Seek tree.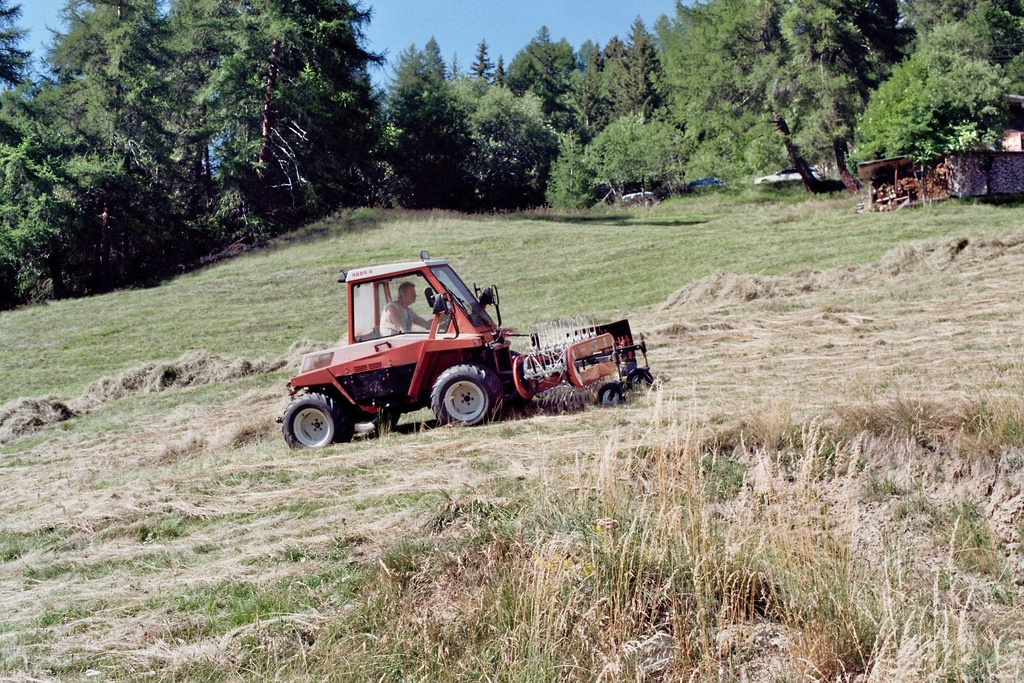
x1=587, y1=103, x2=677, y2=214.
